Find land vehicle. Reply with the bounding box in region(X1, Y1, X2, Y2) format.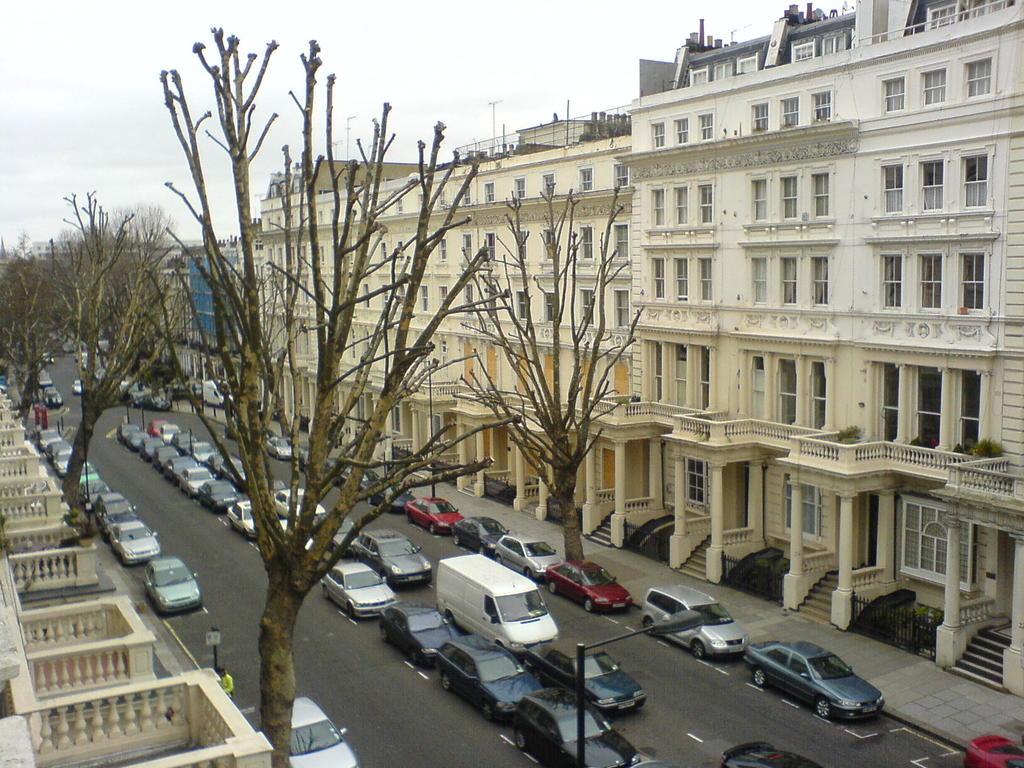
region(545, 559, 623, 609).
